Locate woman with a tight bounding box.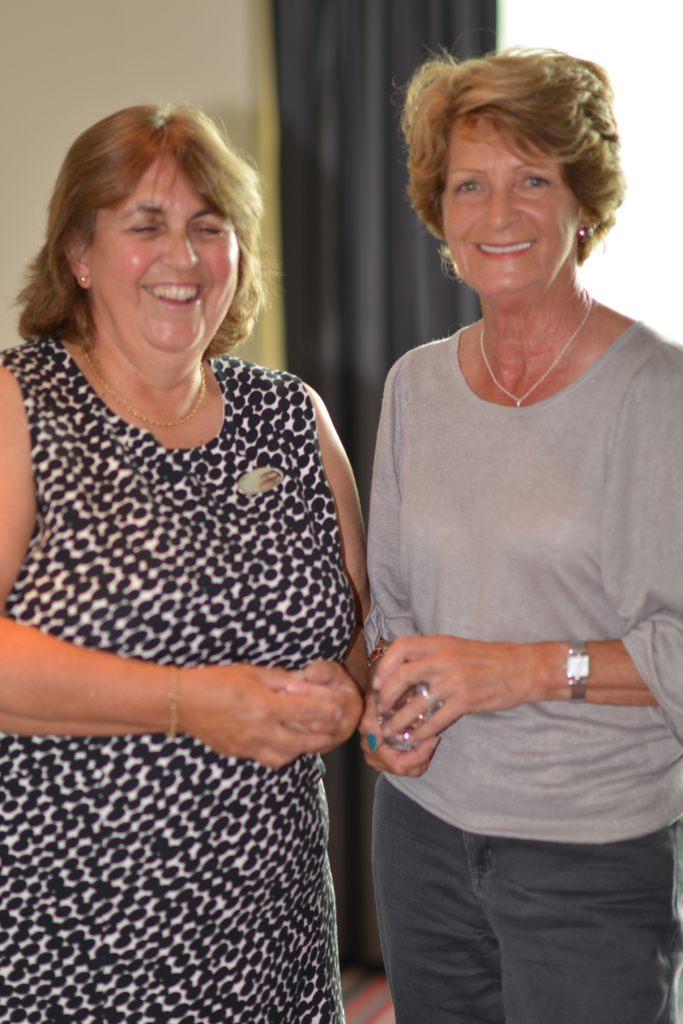
box(354, 45, 682, 1023).
